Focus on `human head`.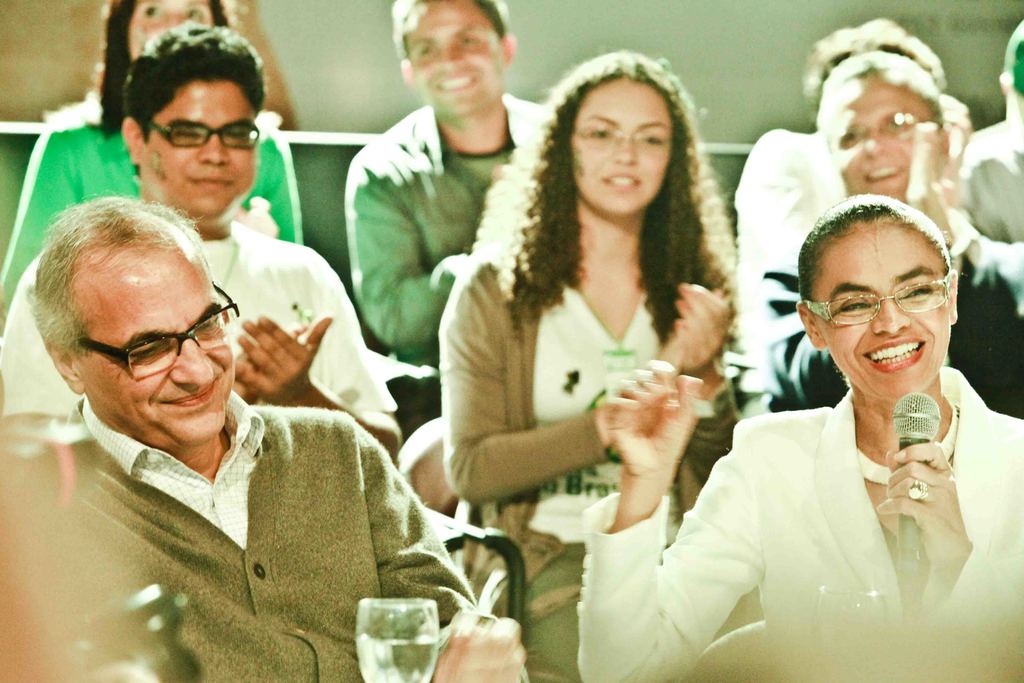
Focused at locate(551, 51, 707, 218).
